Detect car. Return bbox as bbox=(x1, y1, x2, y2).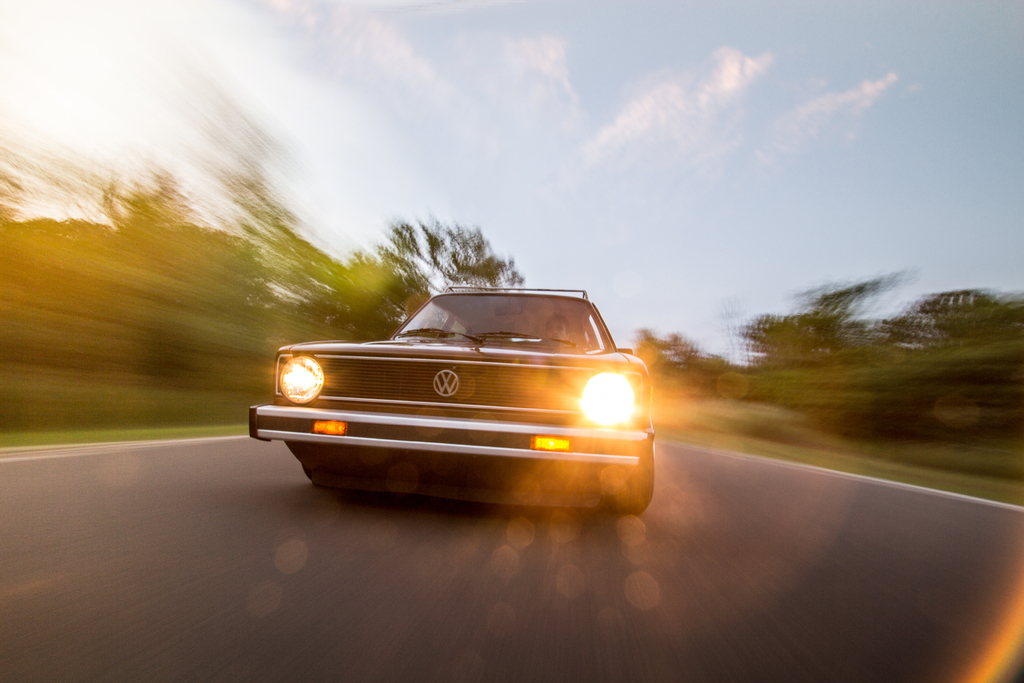
bbox=(248, 288, 656, 514).
